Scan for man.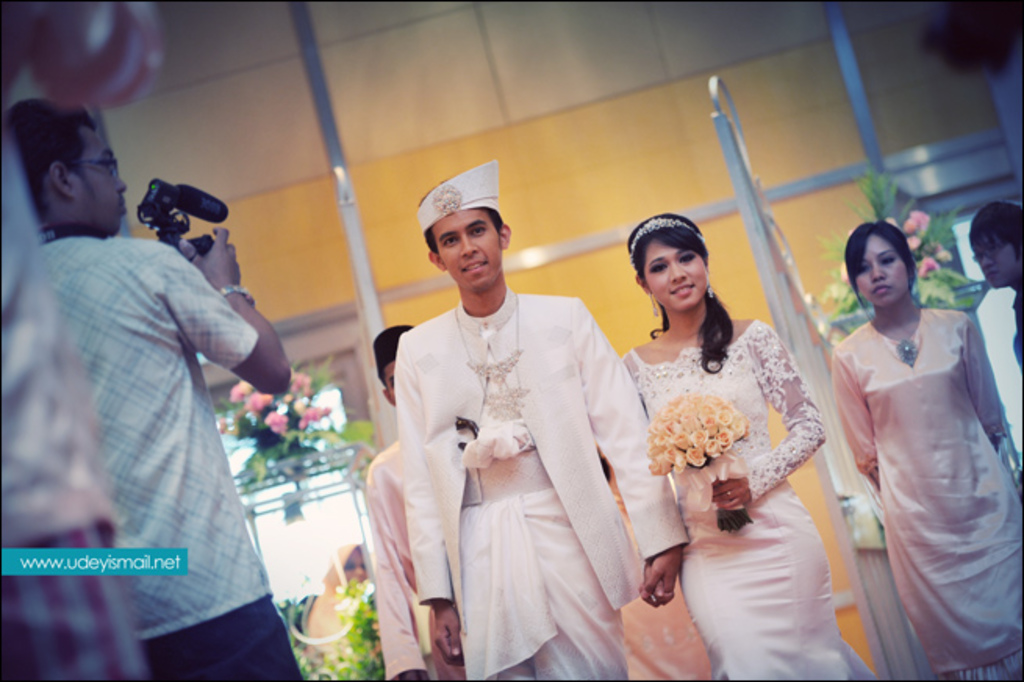
Scan result: crop(363, 324, 438, 680).
